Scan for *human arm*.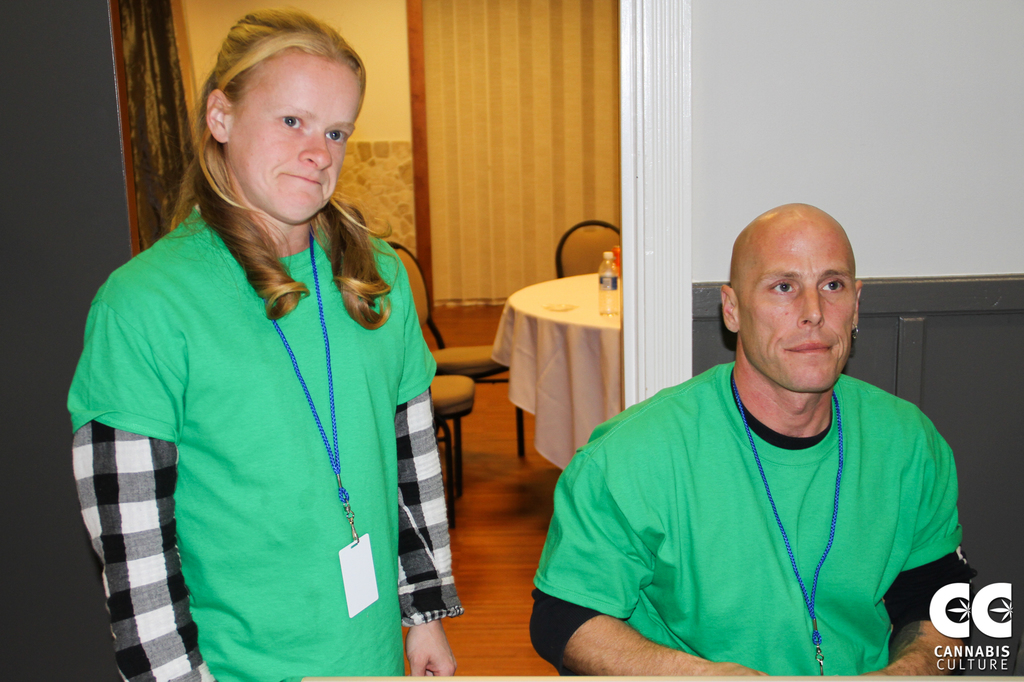
Scan result: 873, 417, 963, 681.
